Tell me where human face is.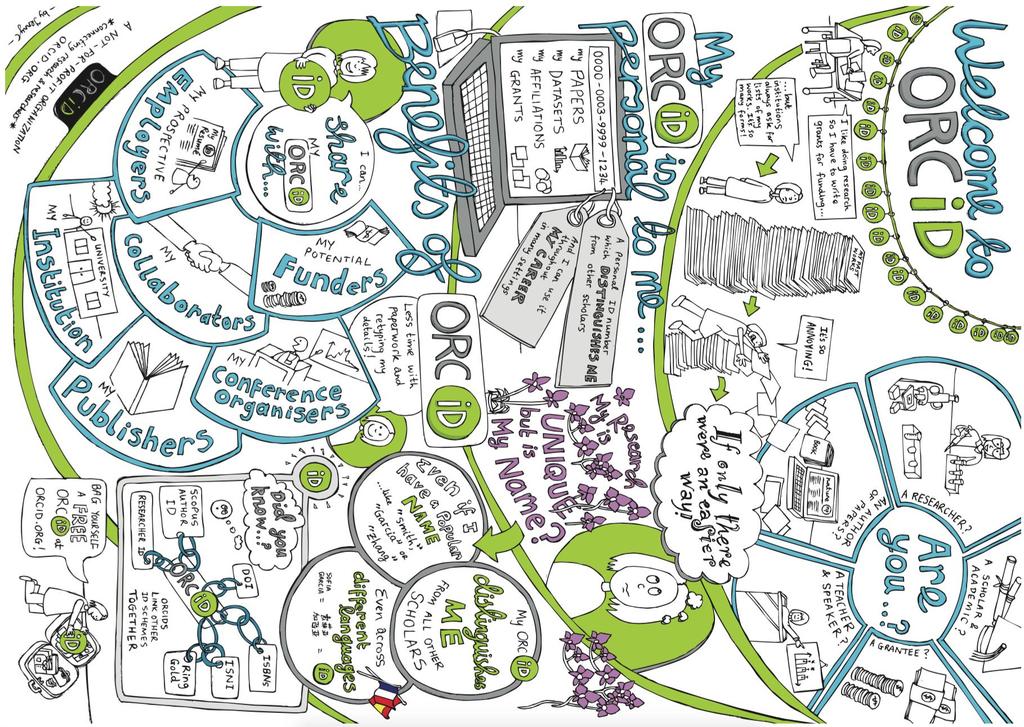
human face is at box=[782, 191, 799, 207].
